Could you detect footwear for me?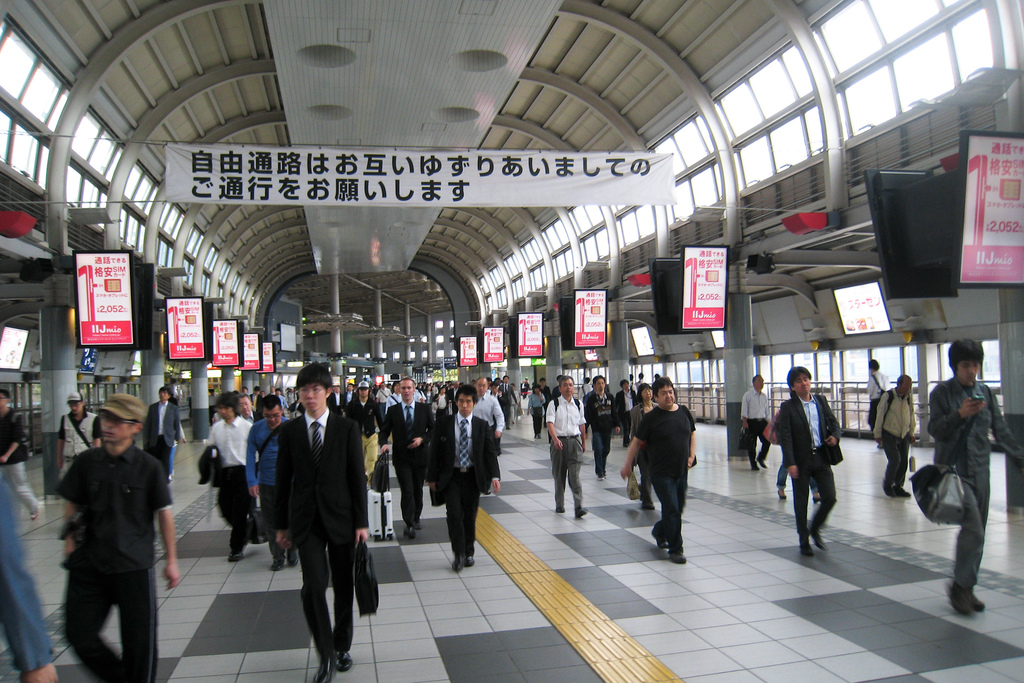
Detection result: bbox=[749, 466, 757, 474].
